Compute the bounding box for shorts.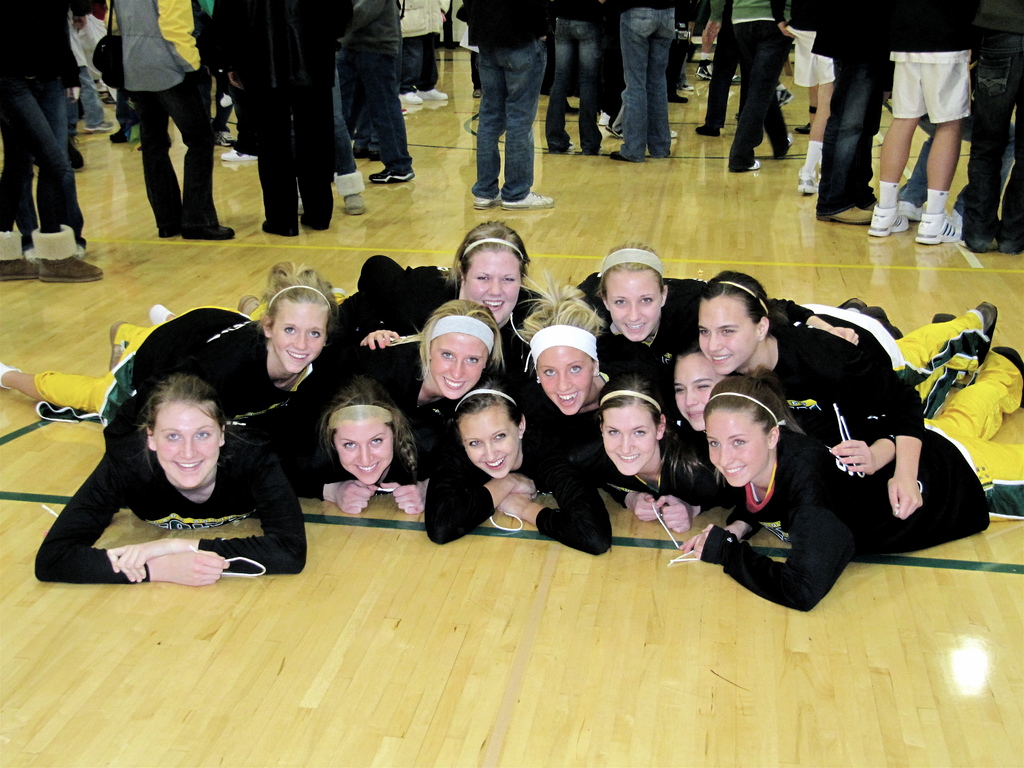
box(893, 63, 972, 125).
